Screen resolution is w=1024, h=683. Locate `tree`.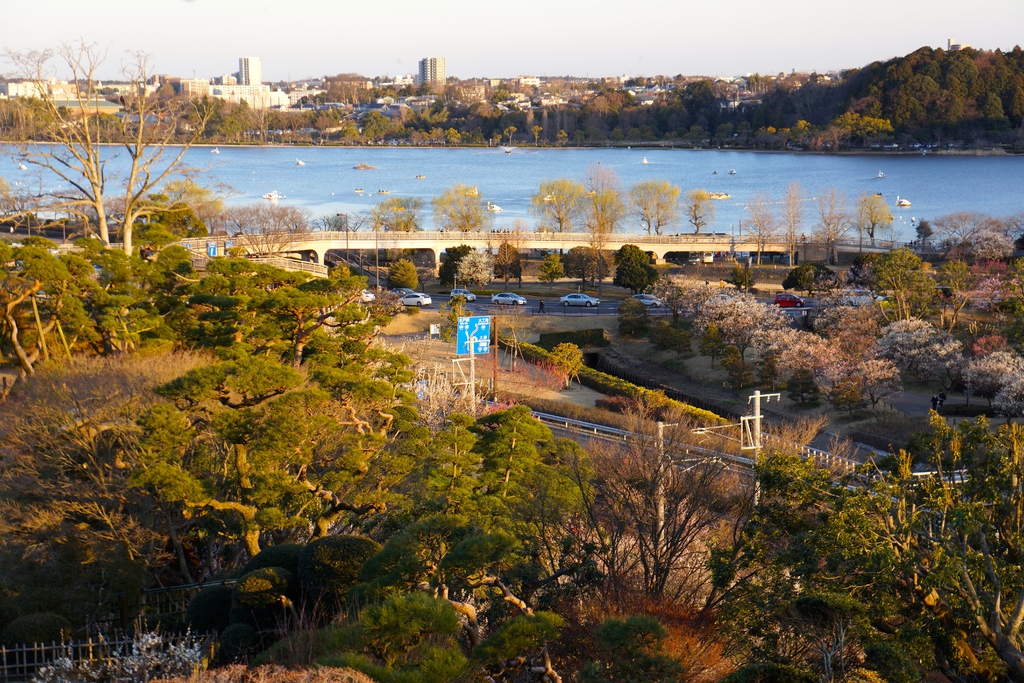
bbox(311, 207, 362, 231).
